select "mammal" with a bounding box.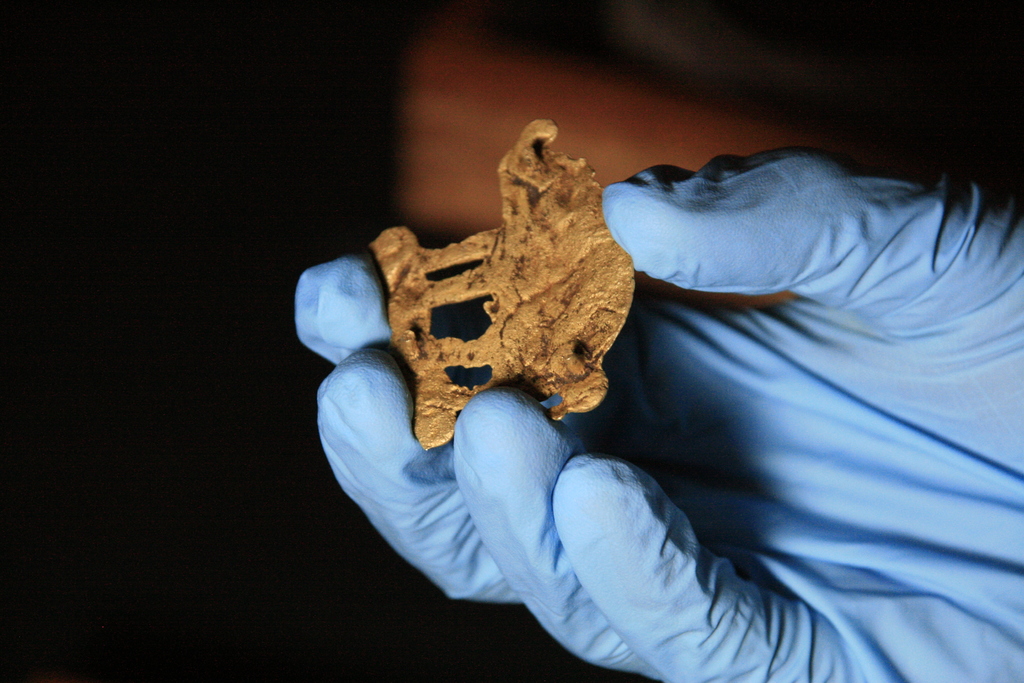
292/143/1023/682.
